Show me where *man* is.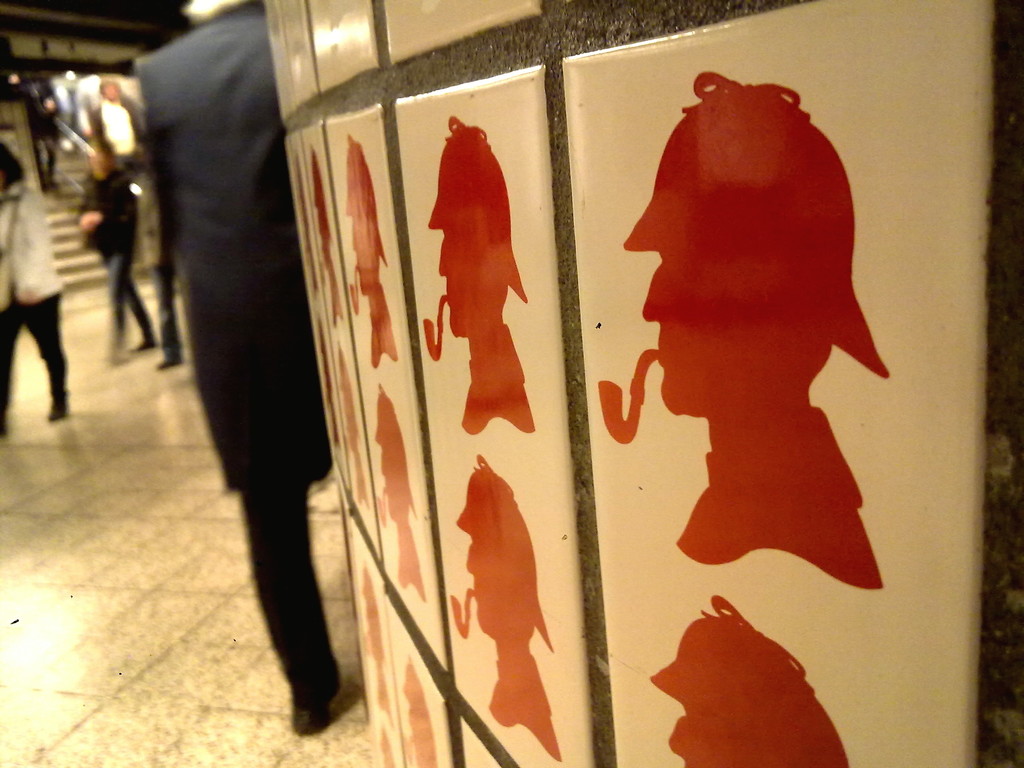
*man* is at box(86, 77, 145, 182).
